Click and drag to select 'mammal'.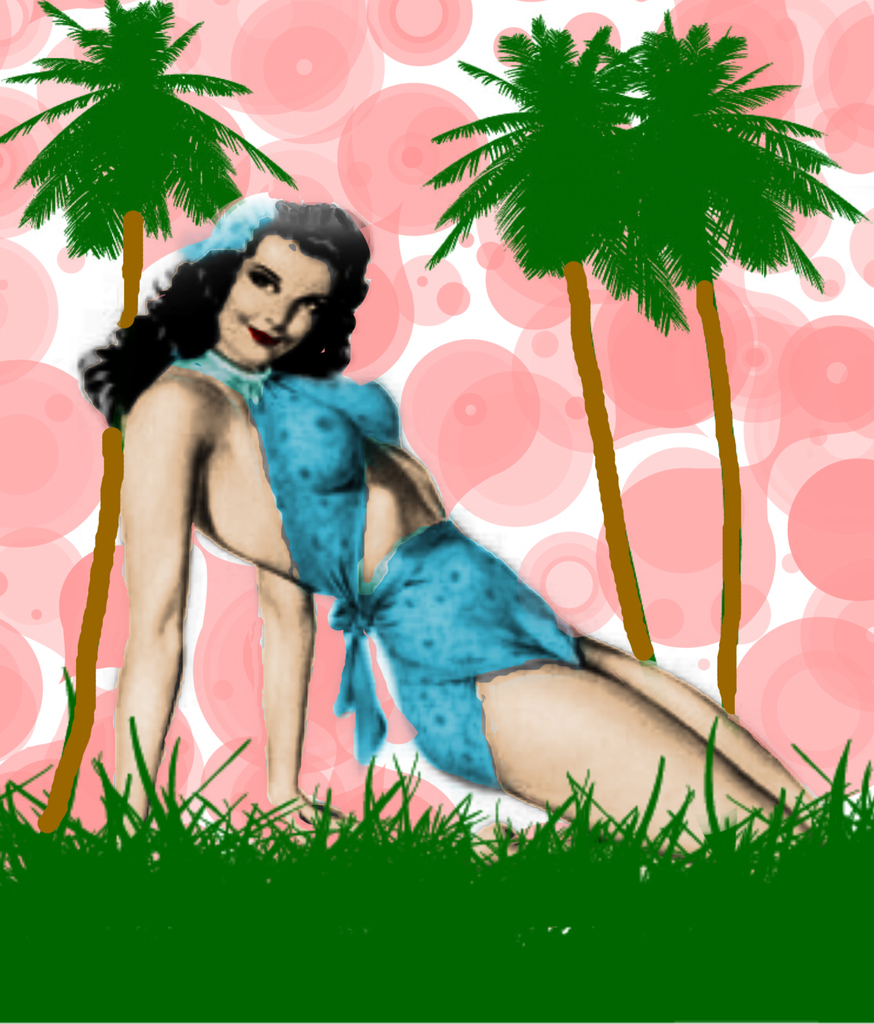
Selection: <box>71,187,822,839</box>.
